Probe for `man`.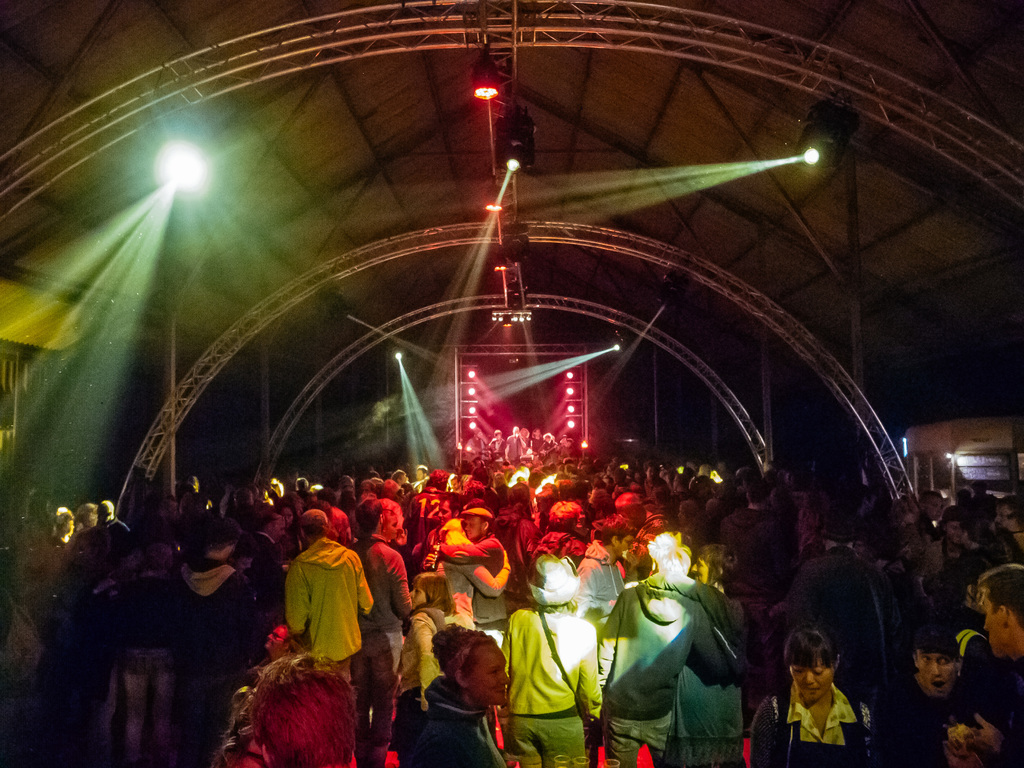
Probe result: (x1=252, y1=620, x2=296, y2=668).
